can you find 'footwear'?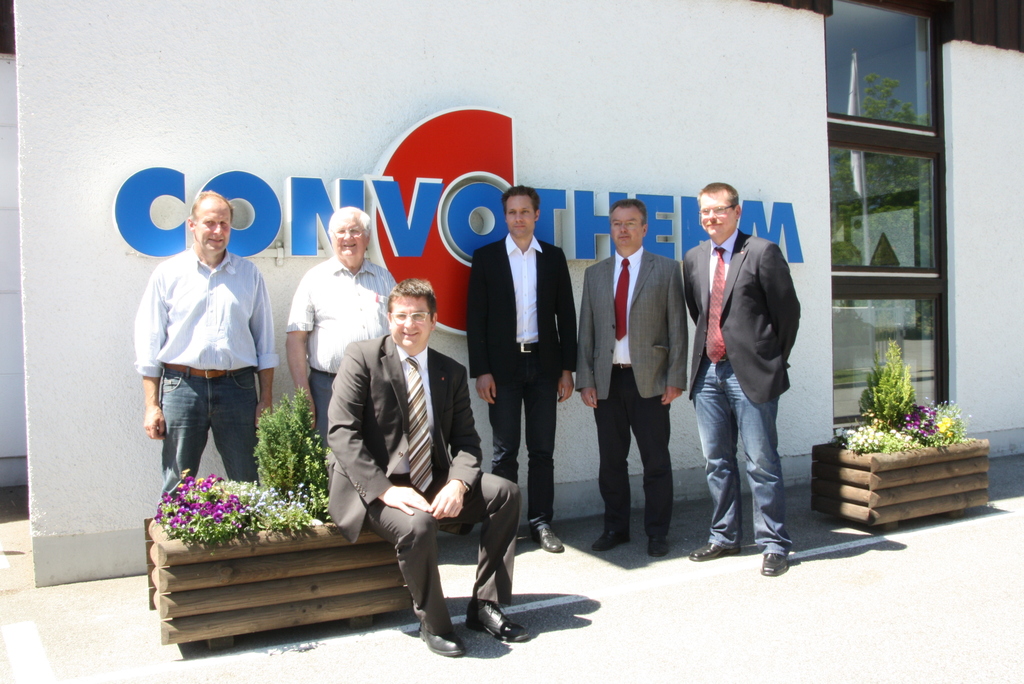
Yes, bounding box: [645, 528, 666, 556].
